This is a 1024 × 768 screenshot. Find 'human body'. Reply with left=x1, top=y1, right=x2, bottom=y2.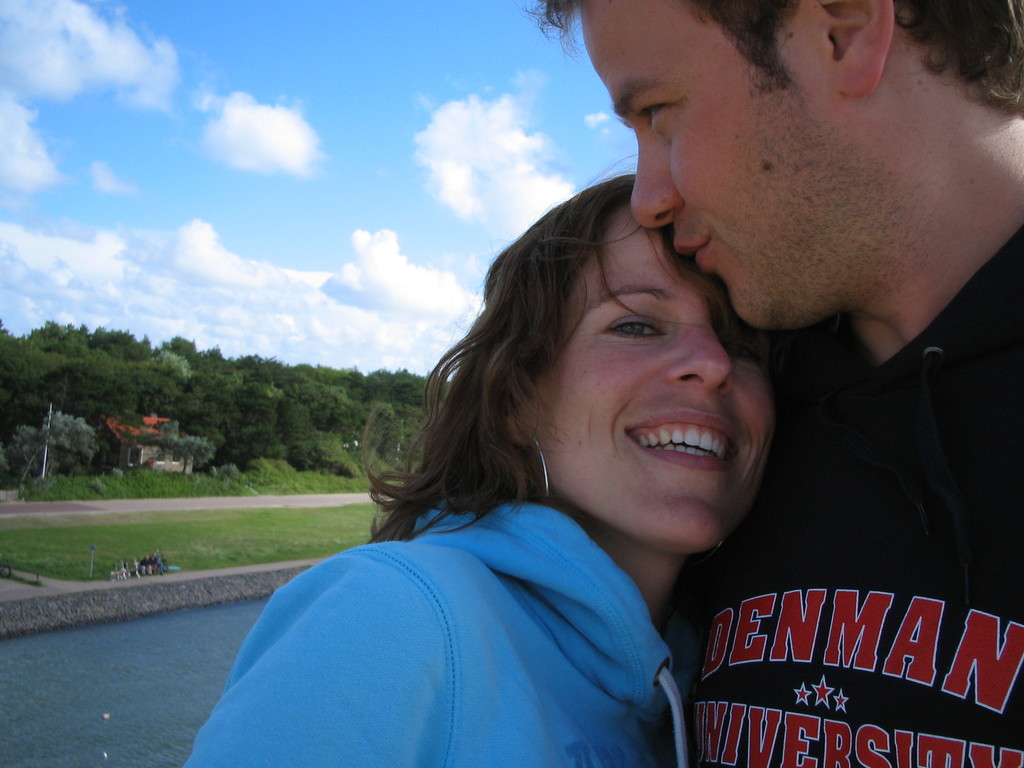
left=659, top=220, right=1023, bottom=767.
